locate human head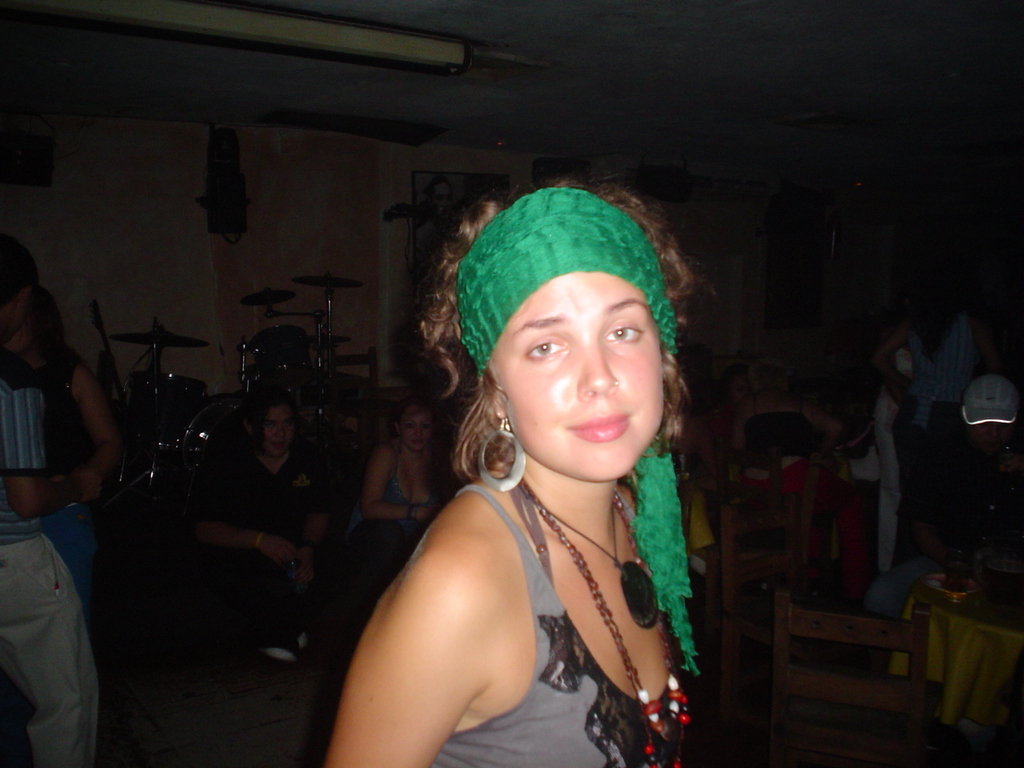
{"x1": 402, "y1": 394, "x2": 437, "y2": 450}
